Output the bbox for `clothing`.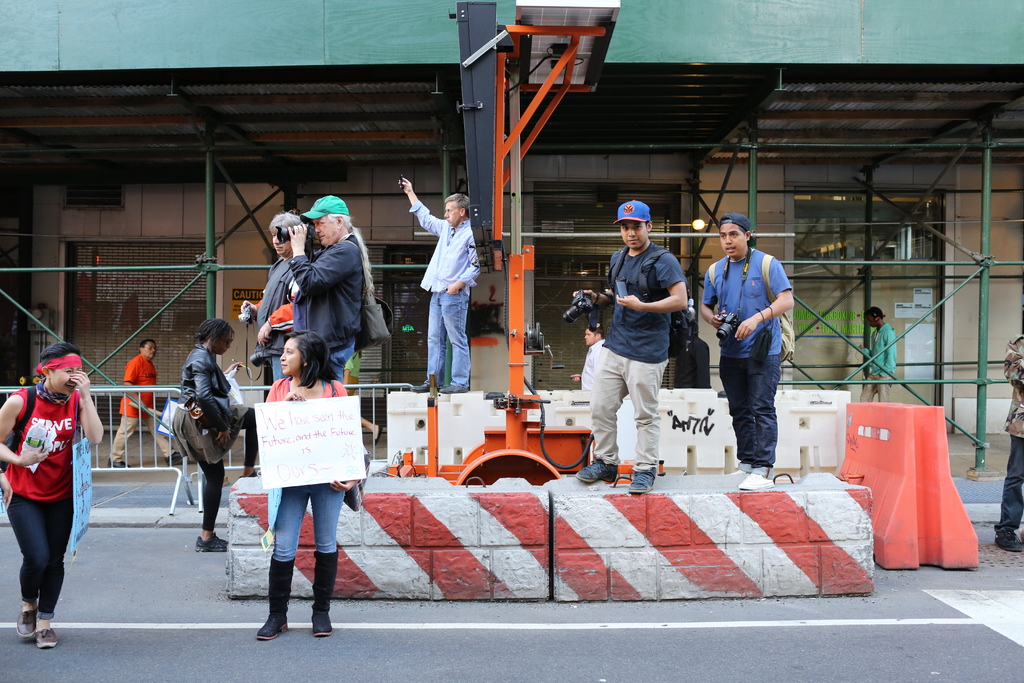
box(262, 378, 356, 557).
